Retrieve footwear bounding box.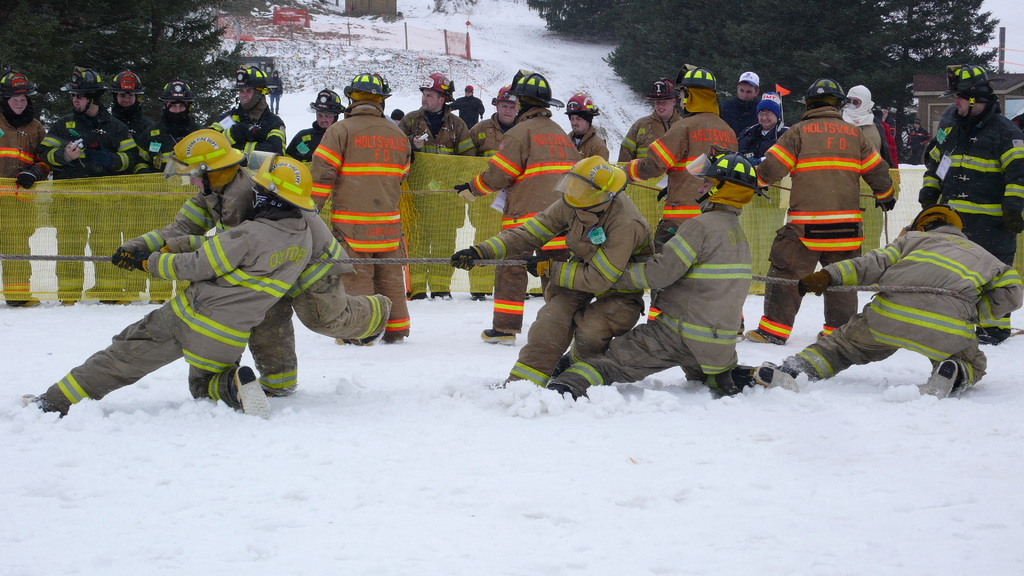
Bounding box: 762, 363, 797, 393.
